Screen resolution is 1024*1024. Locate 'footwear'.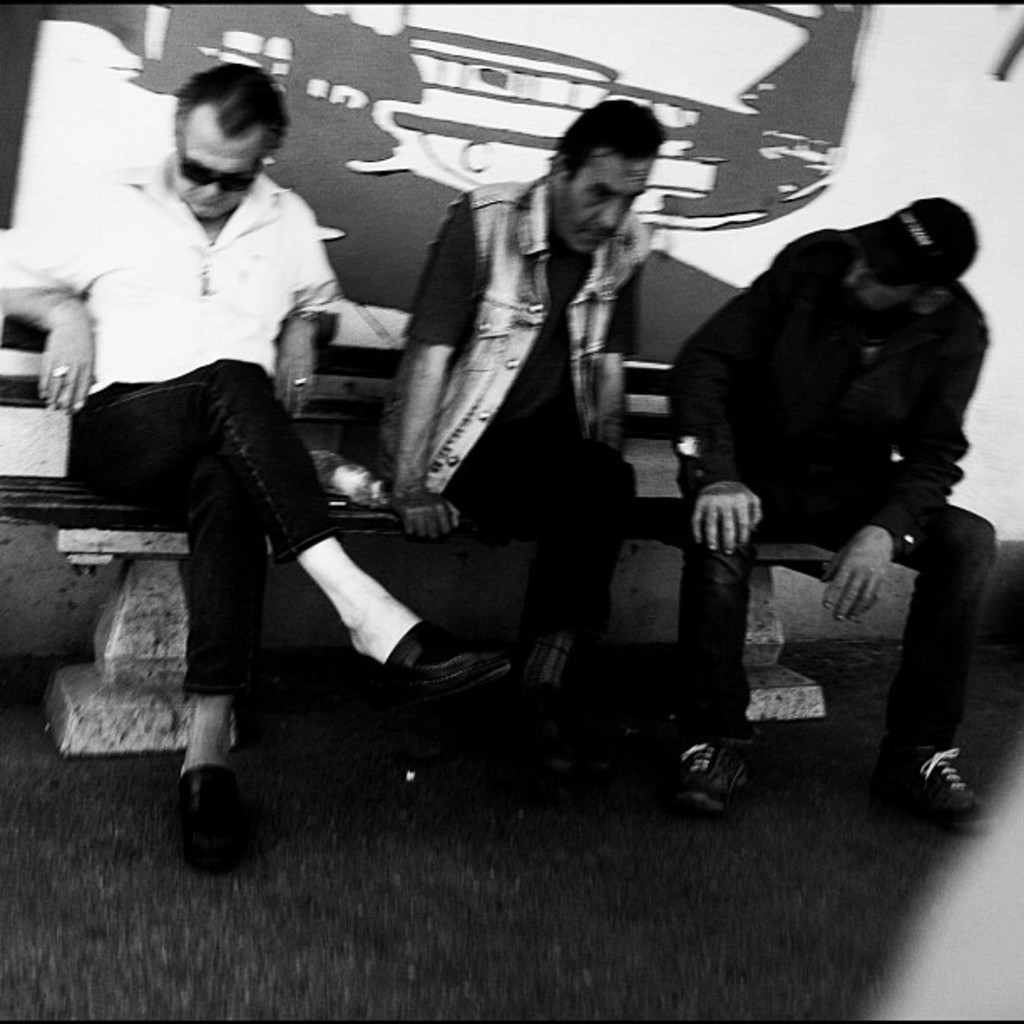
Rect(176, 773, 248, 860).
